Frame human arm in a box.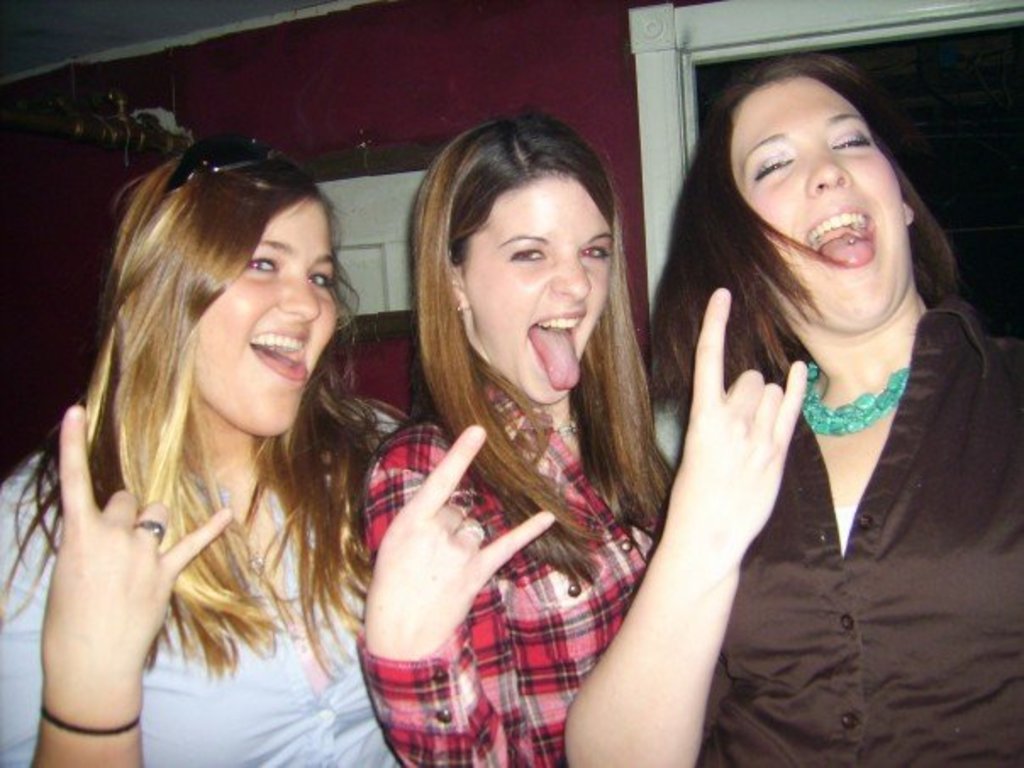
pyautogui.locateOnScreen(587, 259, 843, 760).
